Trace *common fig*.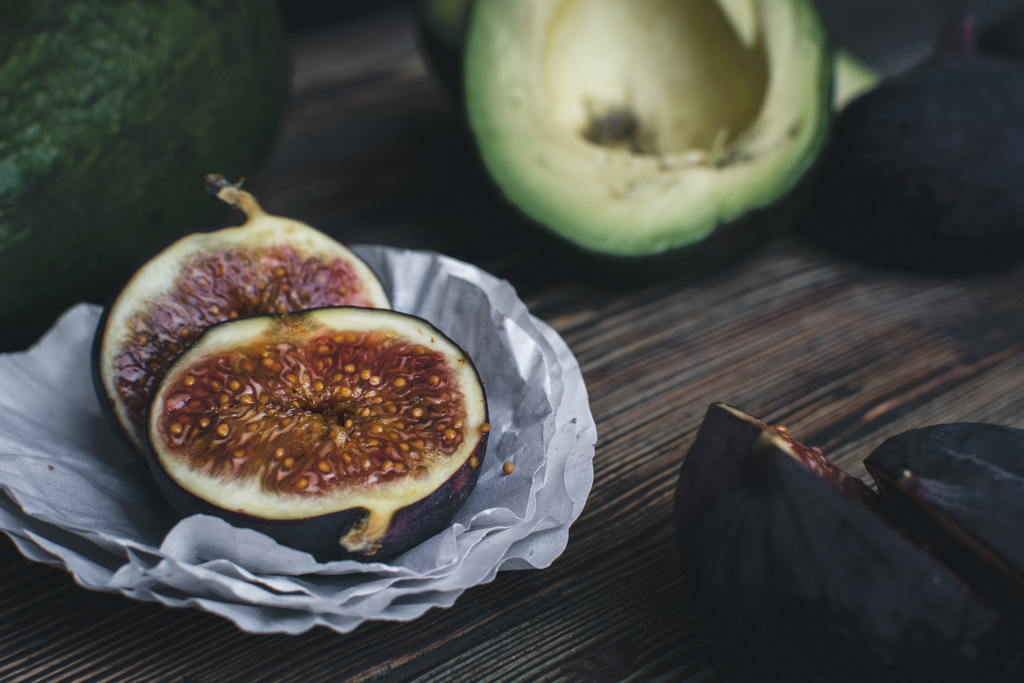
Traced to 88,172,387,470.
